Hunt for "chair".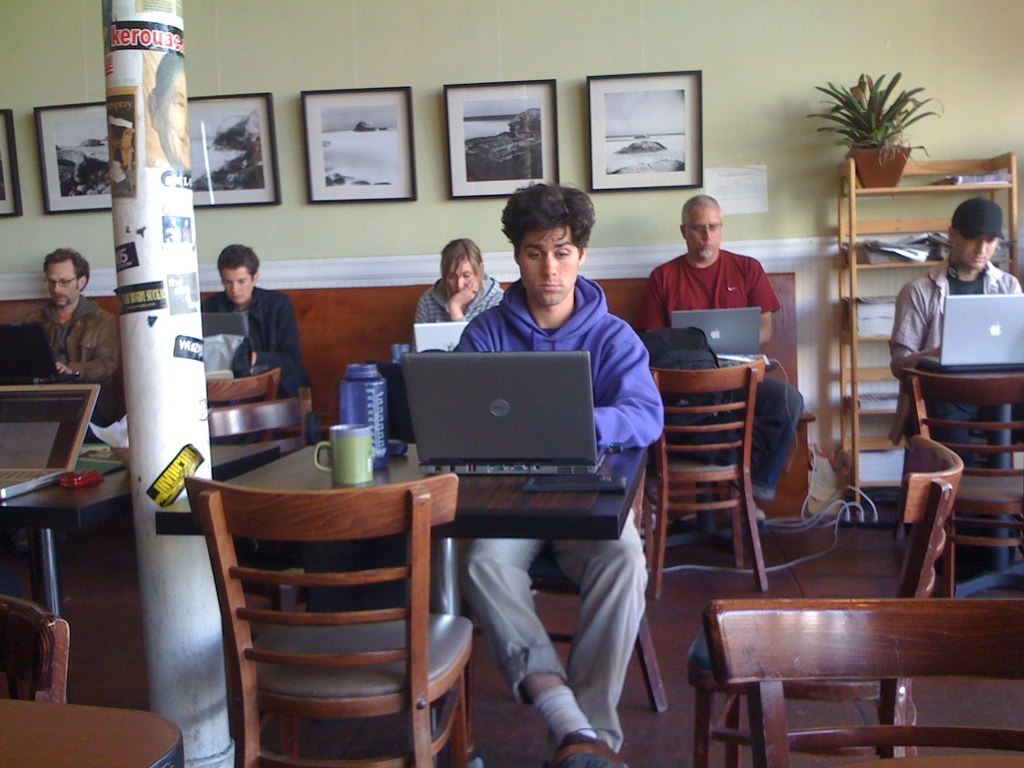
Hunted down at <box>646,358,772,602</box>.
